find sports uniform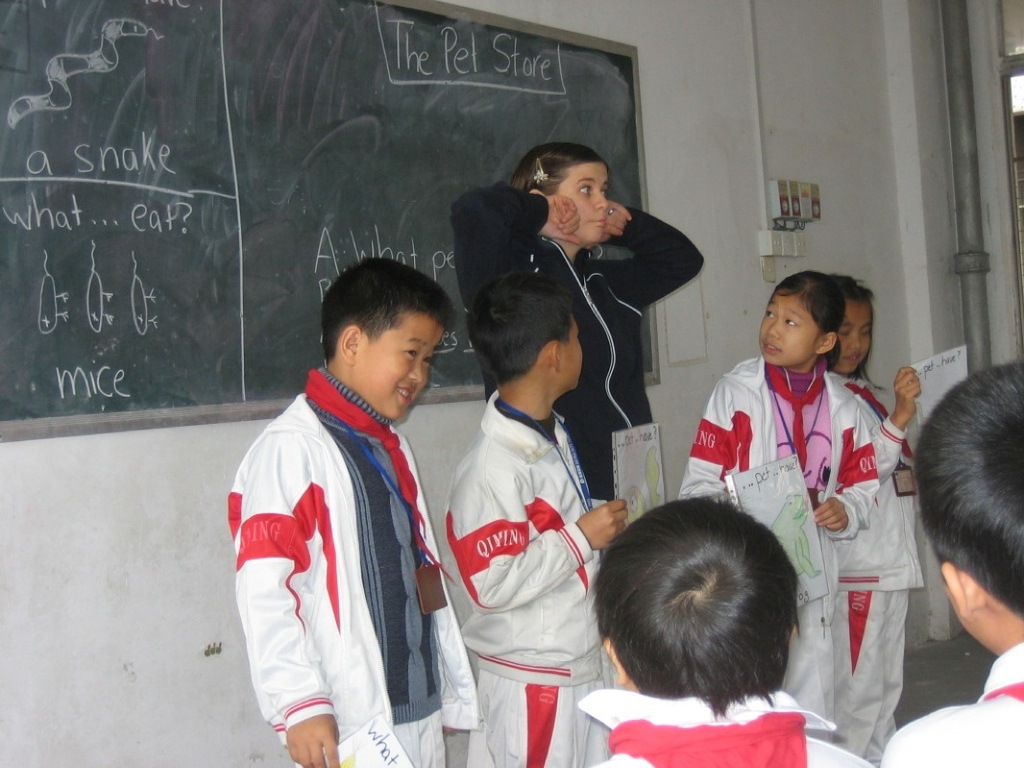
(x1=588, y1=686, x2=883, y2=767)
